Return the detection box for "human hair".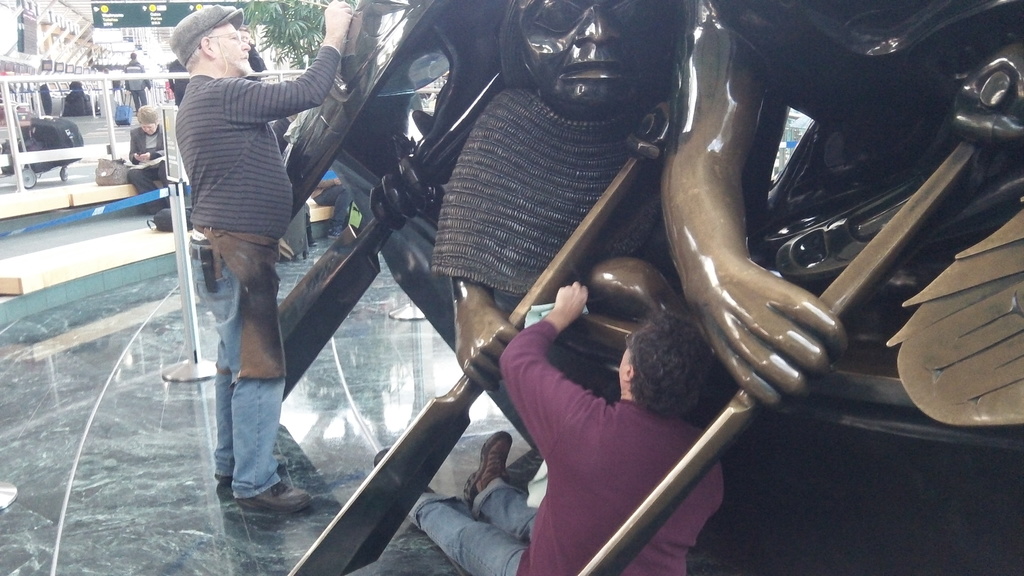
rect(181, 41, 205, 77).
